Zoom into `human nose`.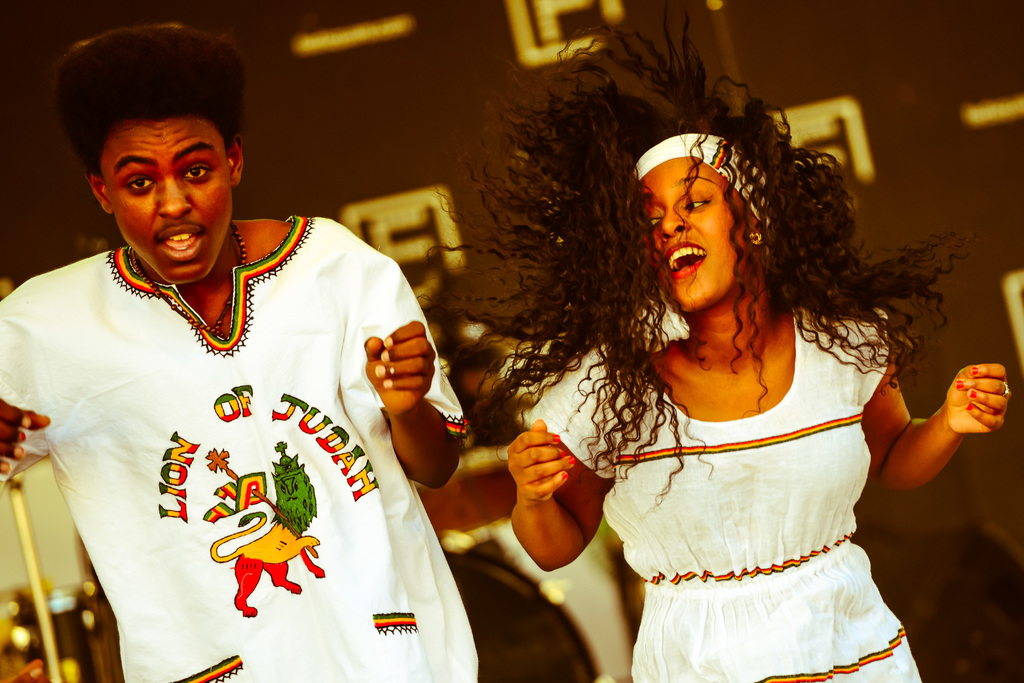
Zoom target: region(155, 175, 195, 223).
